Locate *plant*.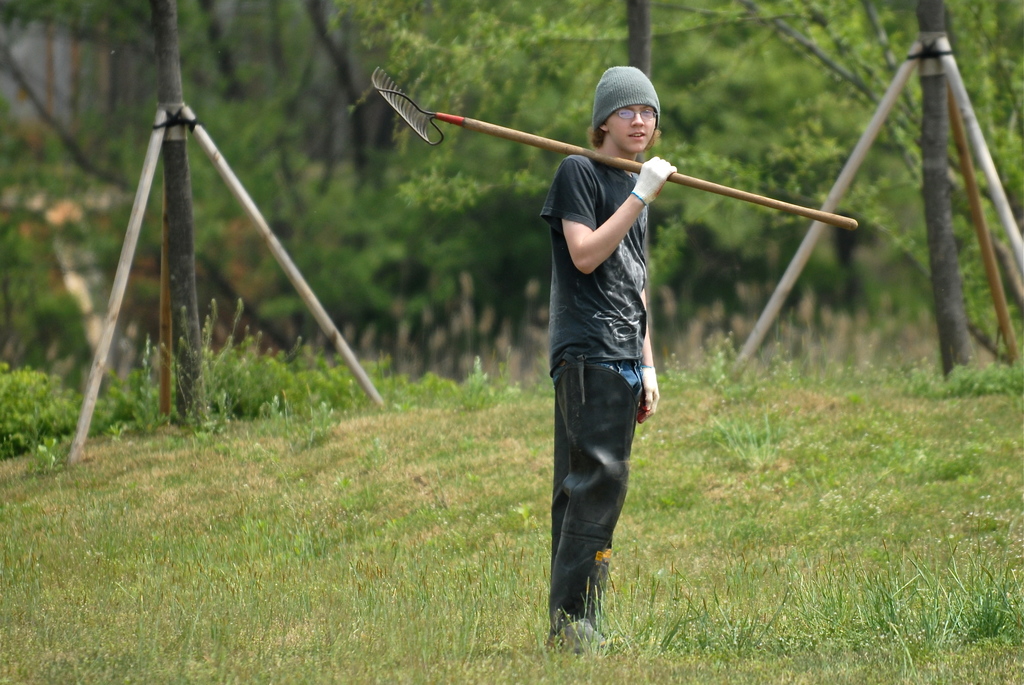
Bounding box: {"x1": 657, "y1": 326, "x2": 728, "y2": 385}.
